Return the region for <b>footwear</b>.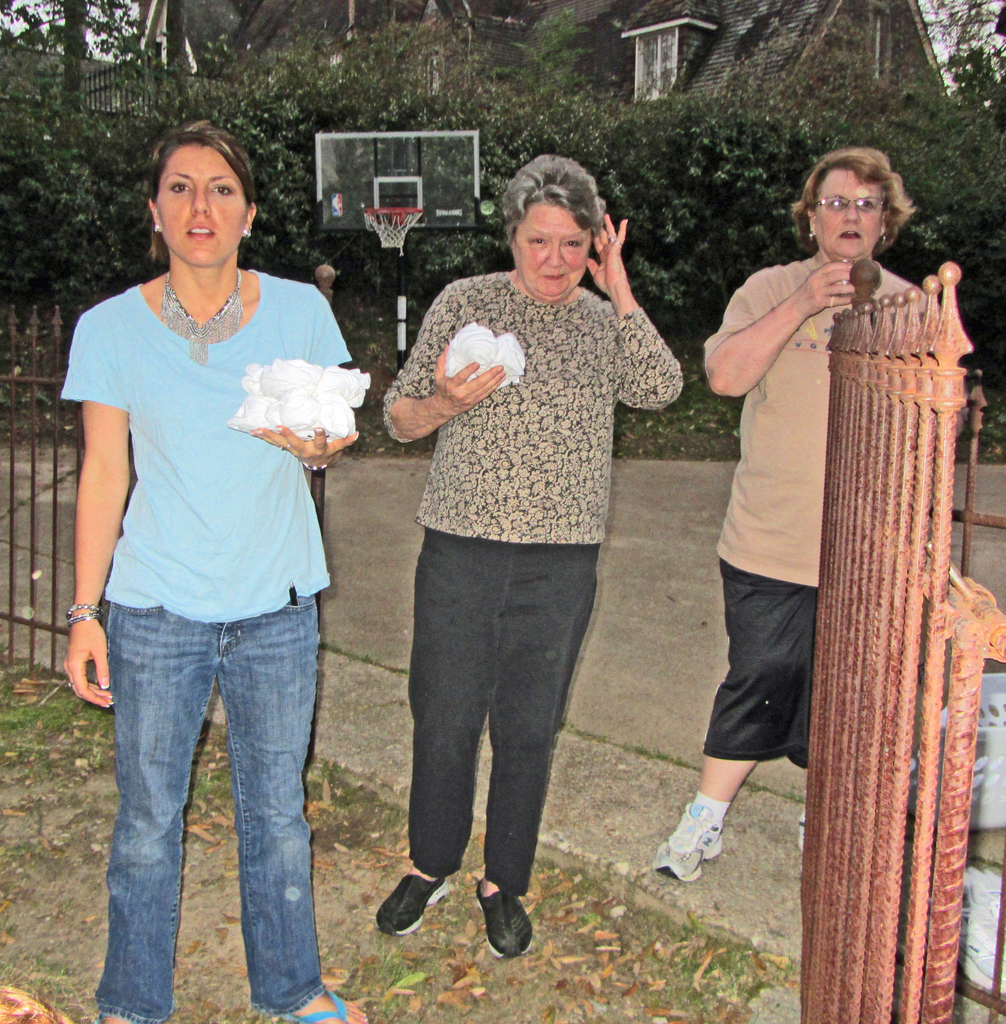
475,874,531,956.
